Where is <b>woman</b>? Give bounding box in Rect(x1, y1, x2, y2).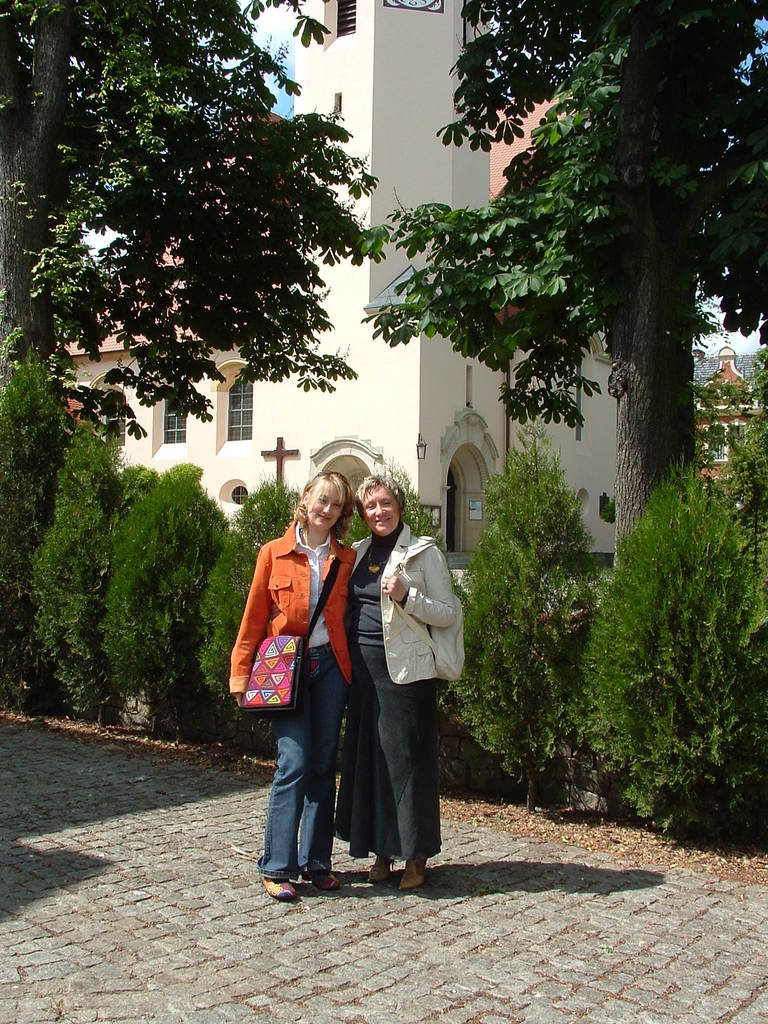
Rect(333, 471, 457, 889).
